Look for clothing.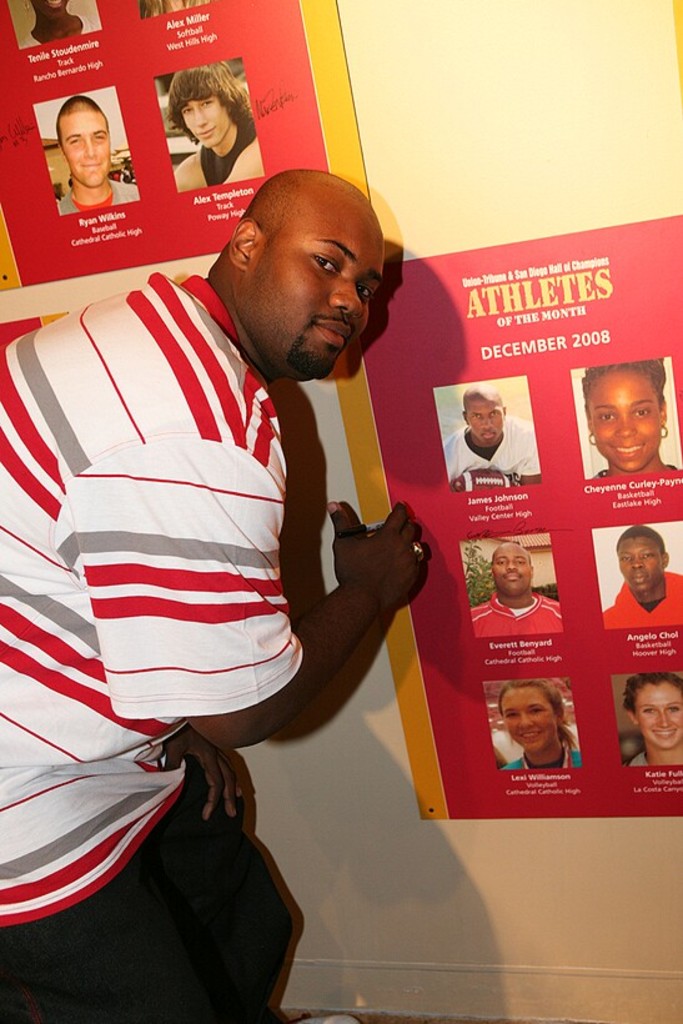
Found: <box>603,578,682,631</box>.
